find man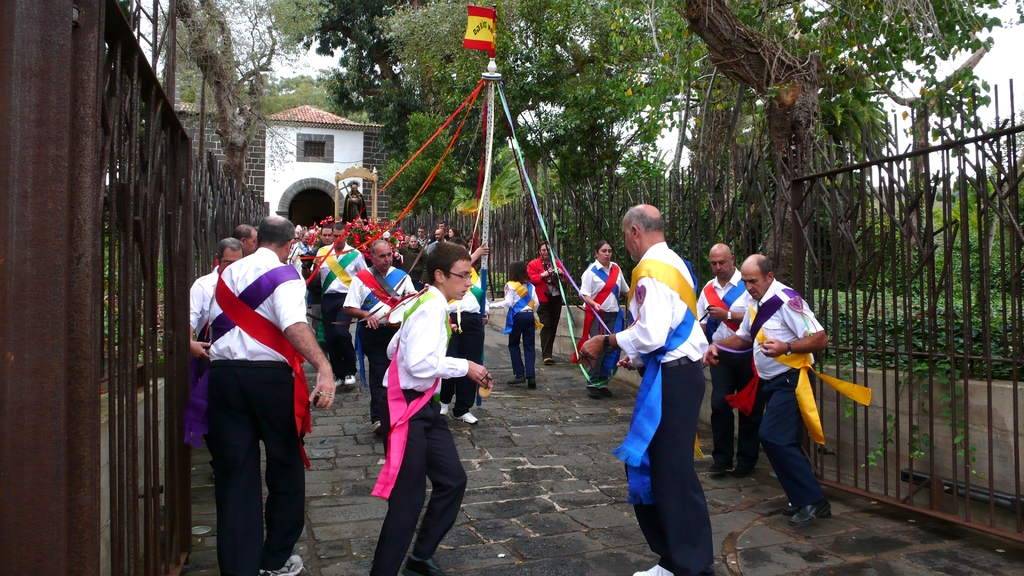
x1=524, y1=239, x2=570, y2=364
